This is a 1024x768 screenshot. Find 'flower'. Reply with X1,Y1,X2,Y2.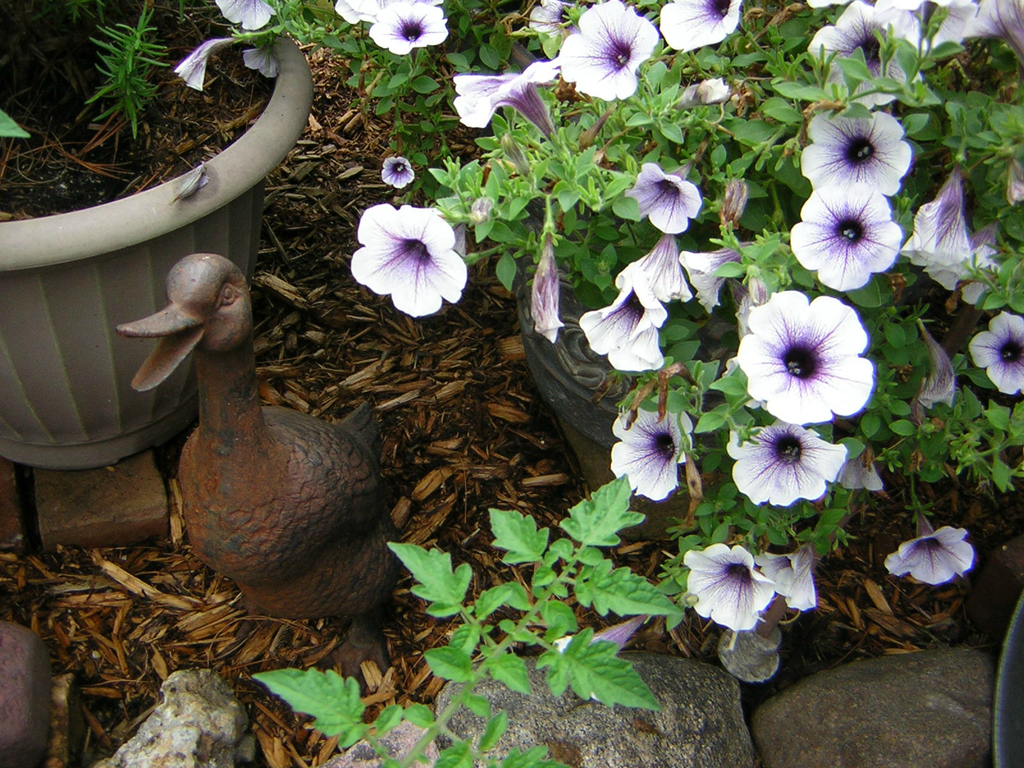
920,0,977,67.
